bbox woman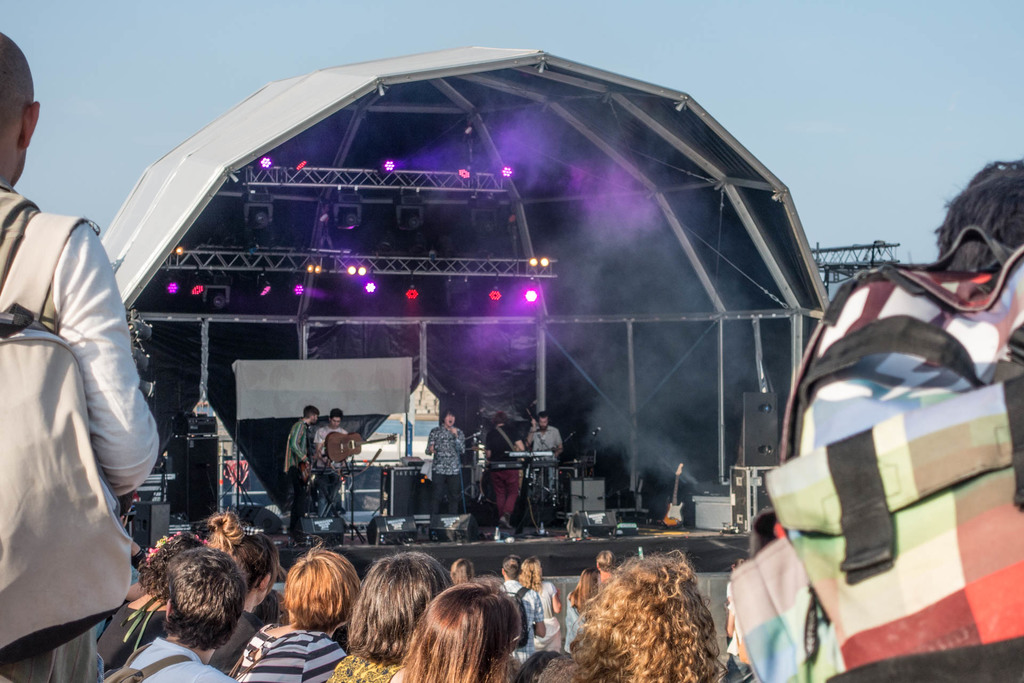
530 546 725 682
